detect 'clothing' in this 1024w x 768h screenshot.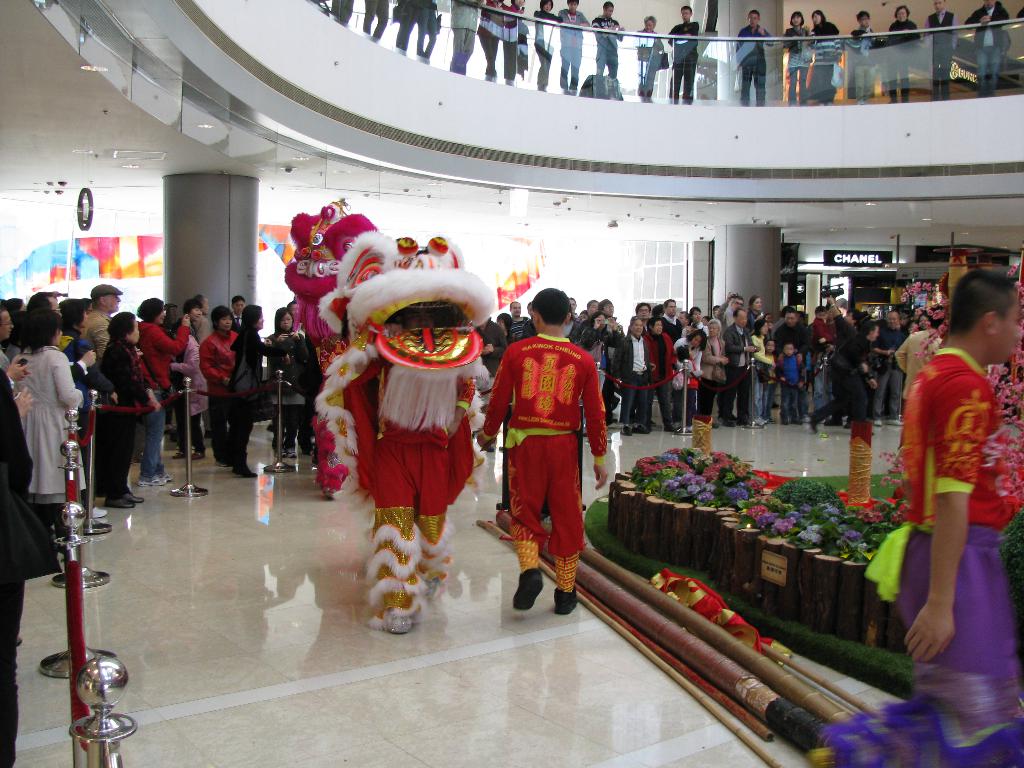
Detection: (x1=786, y1=20, x2=813, y2=109).
